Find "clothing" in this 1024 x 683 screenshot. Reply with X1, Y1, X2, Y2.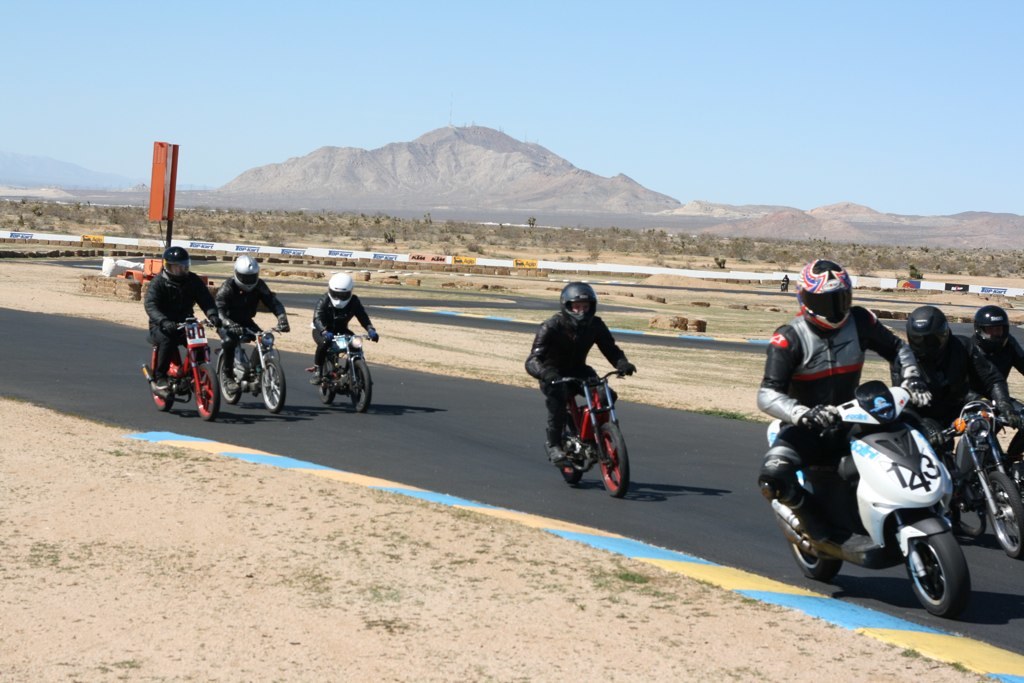
314, 298, 372, 370.
